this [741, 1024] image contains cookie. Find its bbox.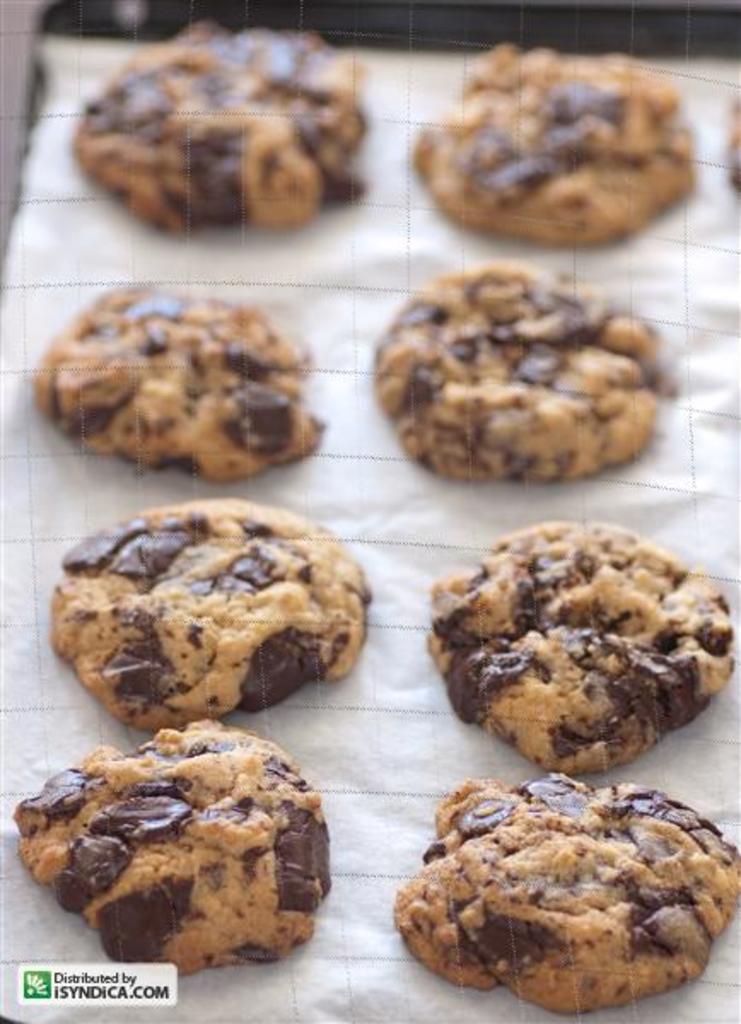
(411,38,700,244).
